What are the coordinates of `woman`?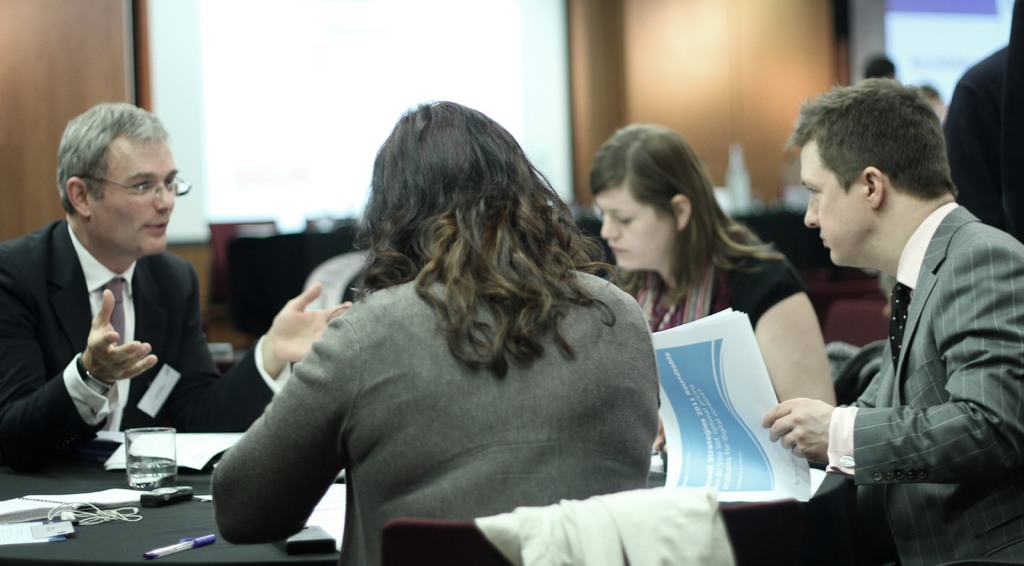
[575,129,806,457].
